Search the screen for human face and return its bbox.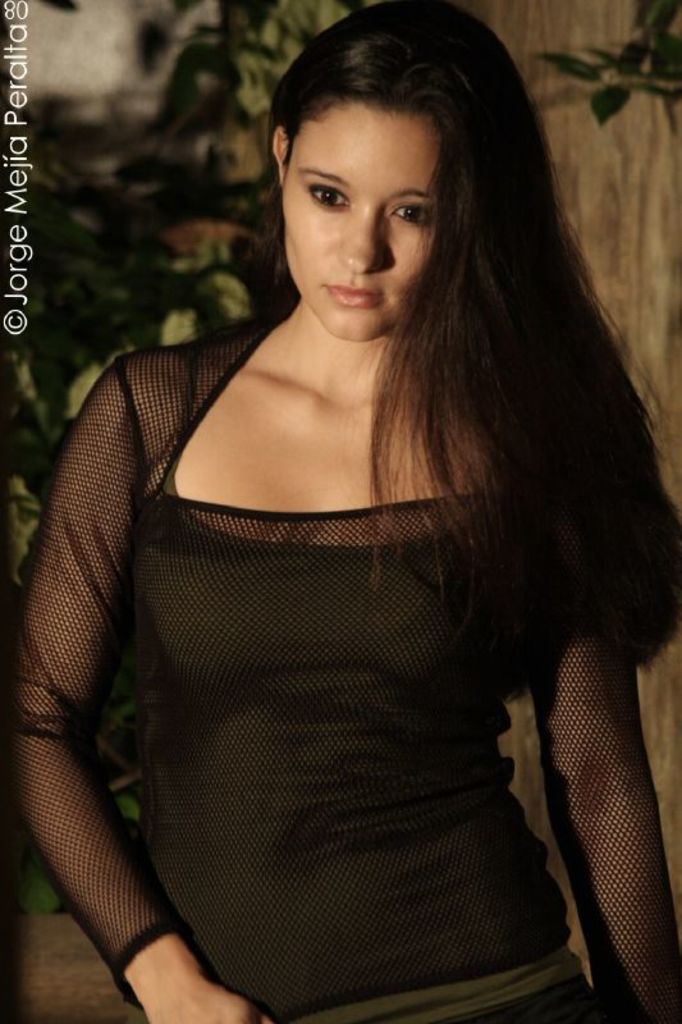
Found: detection(279, 101, 449, 347).
